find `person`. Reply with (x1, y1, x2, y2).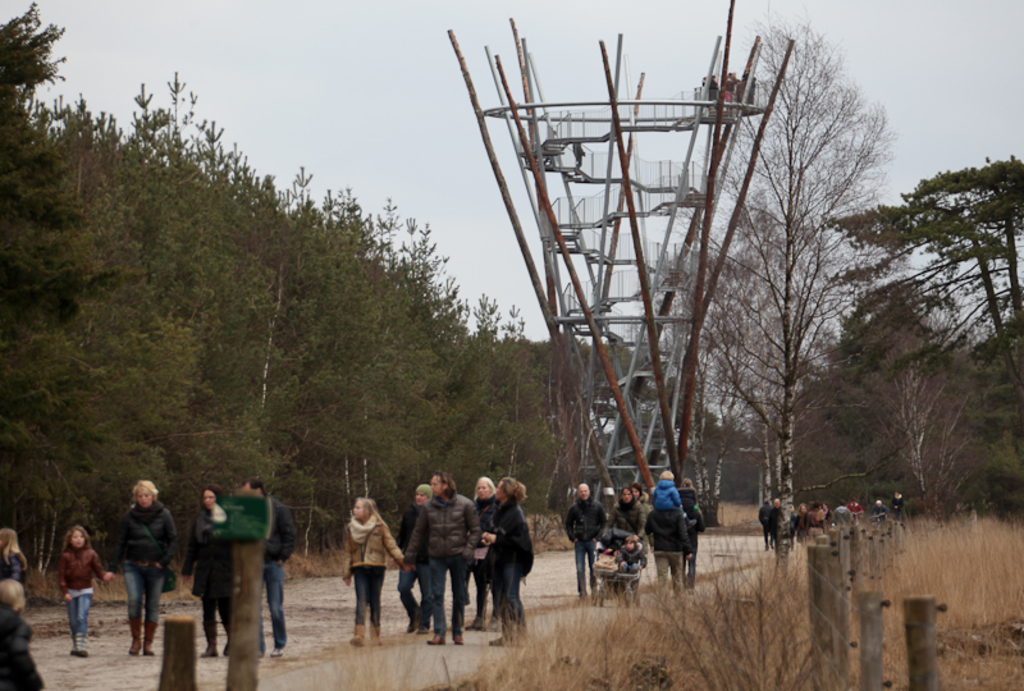
(471, 480, 493, 623).
